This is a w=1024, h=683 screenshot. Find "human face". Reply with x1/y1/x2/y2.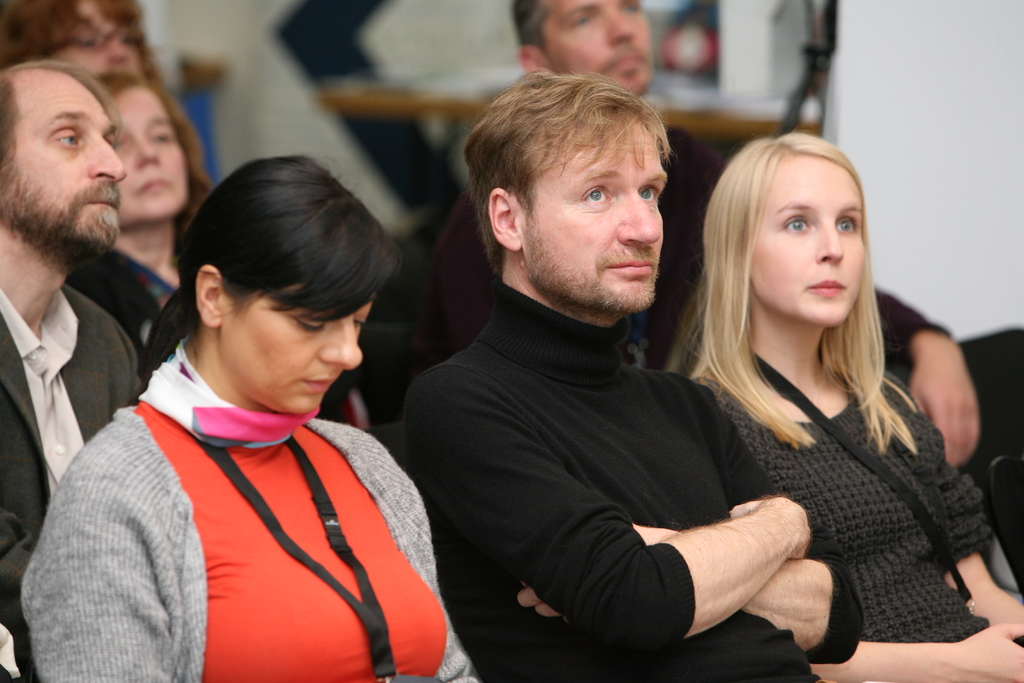
6/68/121/249.
